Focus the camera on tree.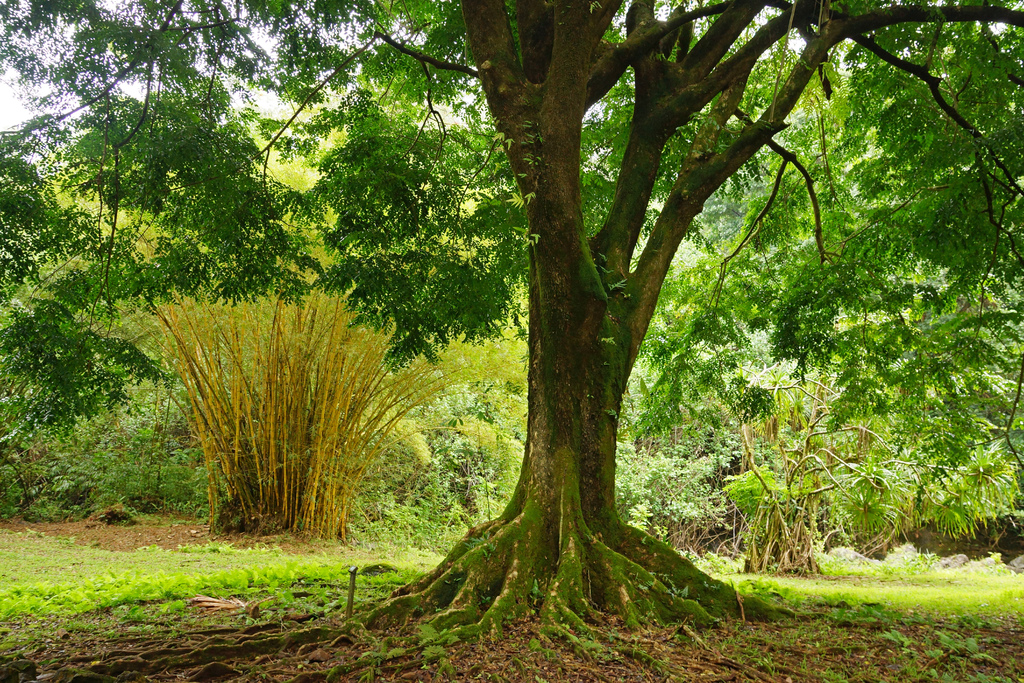
Focus region: bbox(0, 0, 1023, 675).
